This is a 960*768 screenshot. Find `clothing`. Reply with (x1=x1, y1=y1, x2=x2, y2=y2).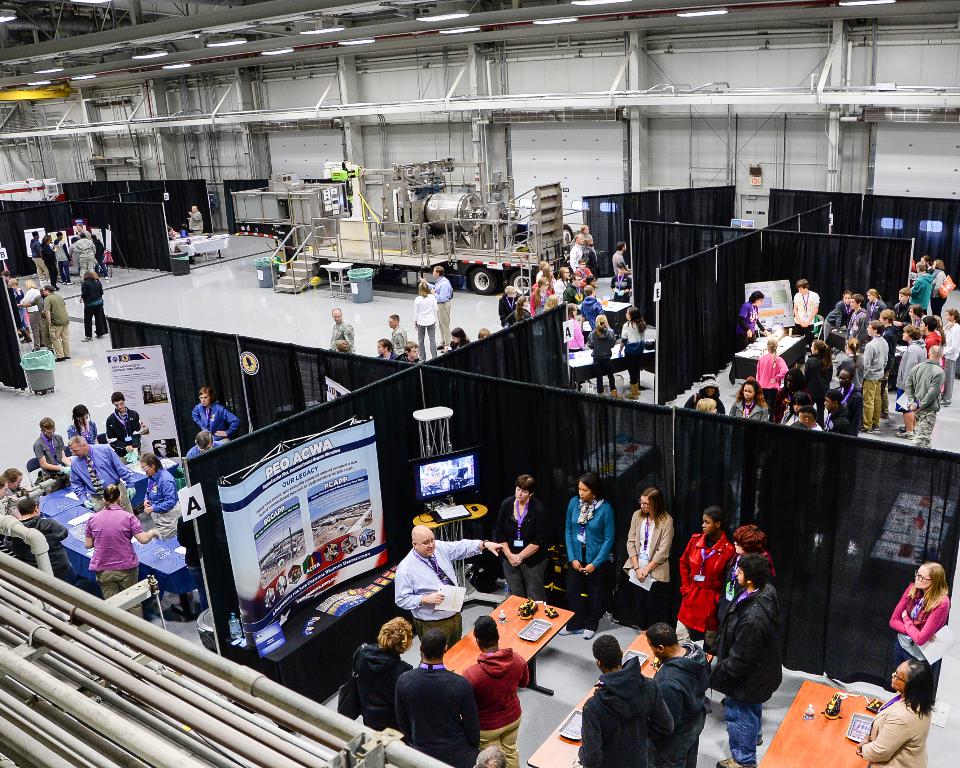
(x1=707, y1=570, x2=779, y2=767).
